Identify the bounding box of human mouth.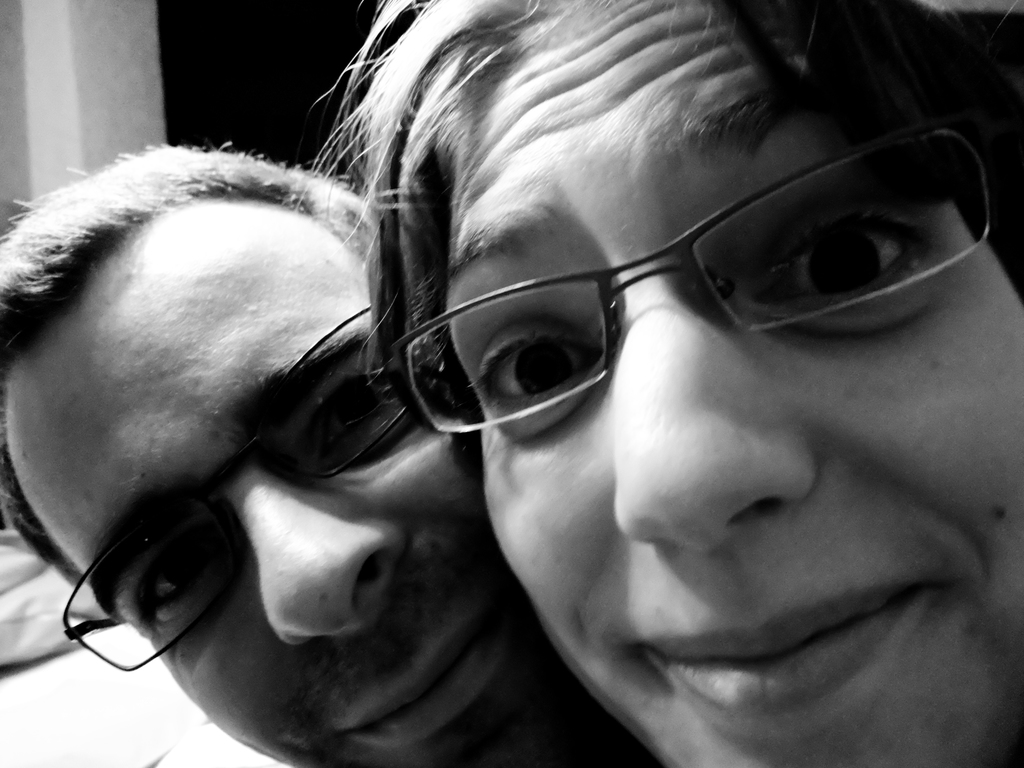
[308,584,525,756].
